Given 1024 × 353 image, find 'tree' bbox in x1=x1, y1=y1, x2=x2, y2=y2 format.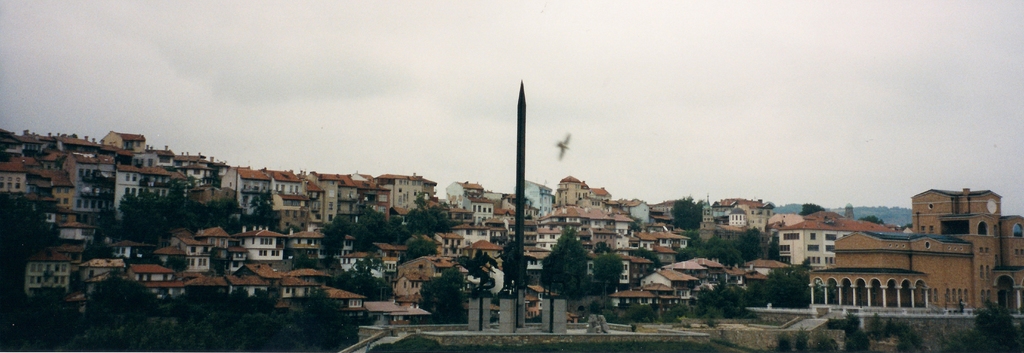
x1=812, y1=335, x2=840, y2=352.
